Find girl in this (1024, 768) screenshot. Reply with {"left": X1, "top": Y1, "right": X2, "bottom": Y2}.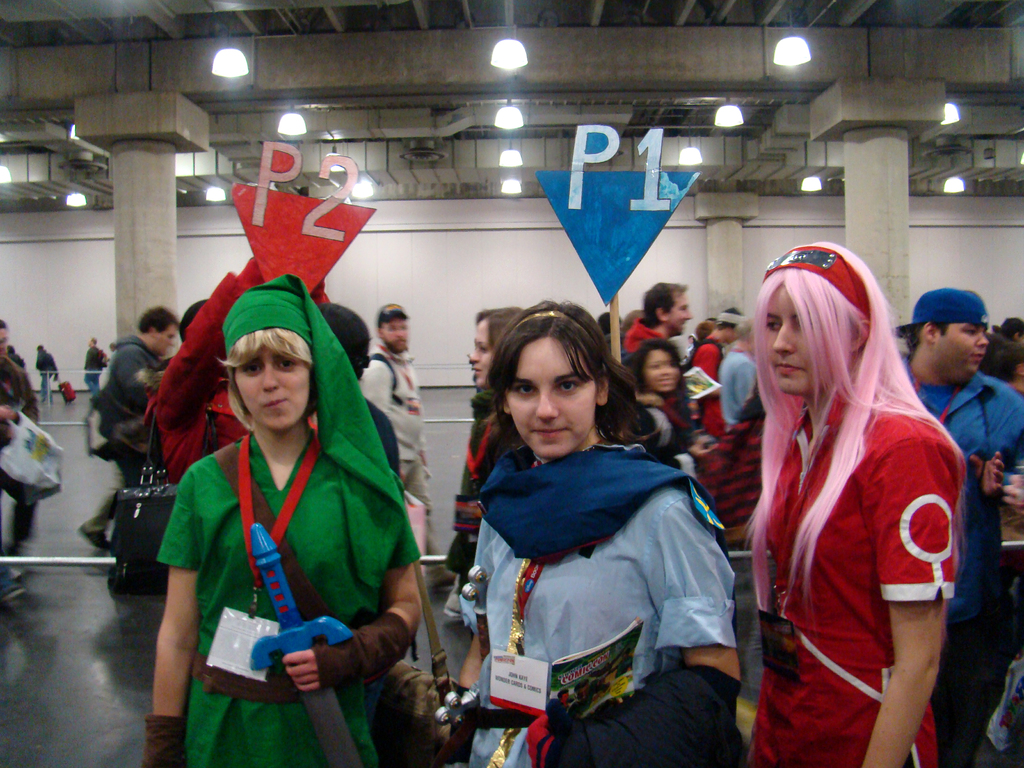
{"left": 752, "top": 243, "right": 968, "bottom": 765}.
